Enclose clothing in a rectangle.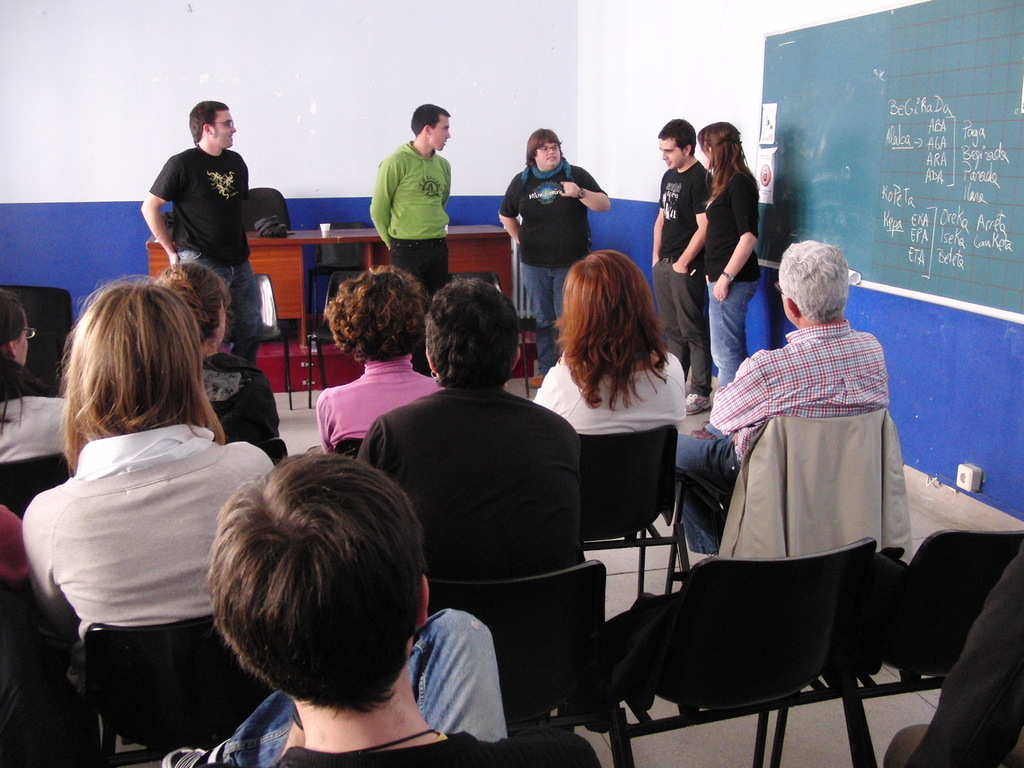
box=[685, 313, 922, 551].
